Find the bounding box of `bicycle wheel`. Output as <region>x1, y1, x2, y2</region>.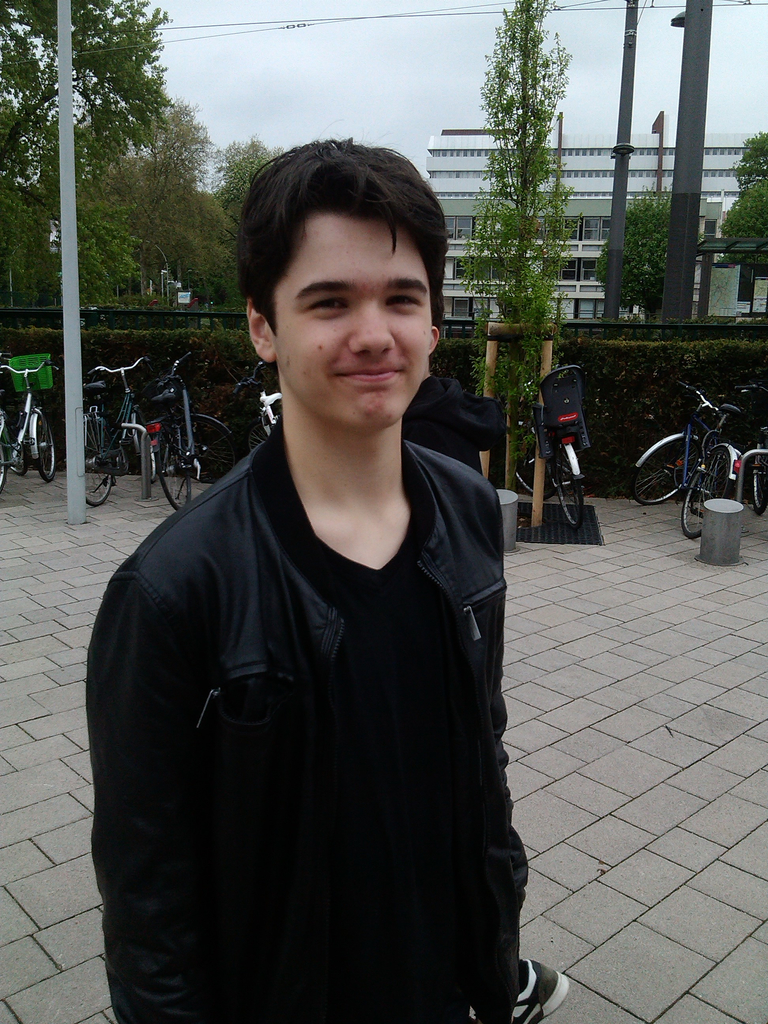
<region>627, 434, 701, 504</region>.
